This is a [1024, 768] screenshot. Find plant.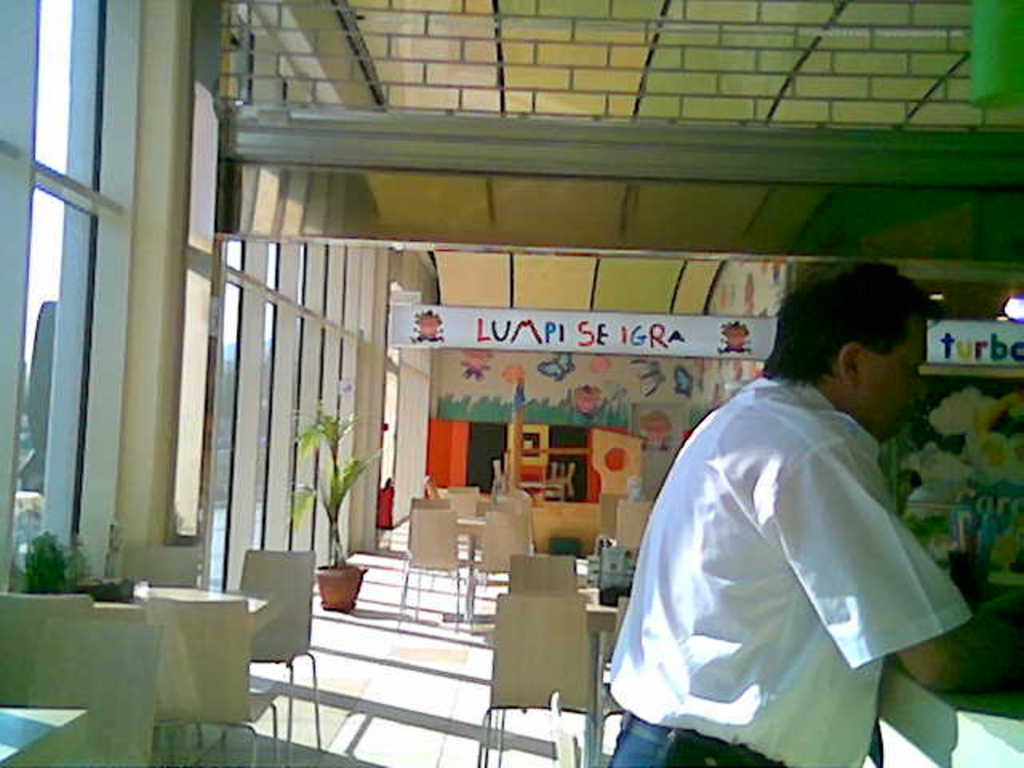
Bounding box: <region>0, 533, 86, 606</region>.
